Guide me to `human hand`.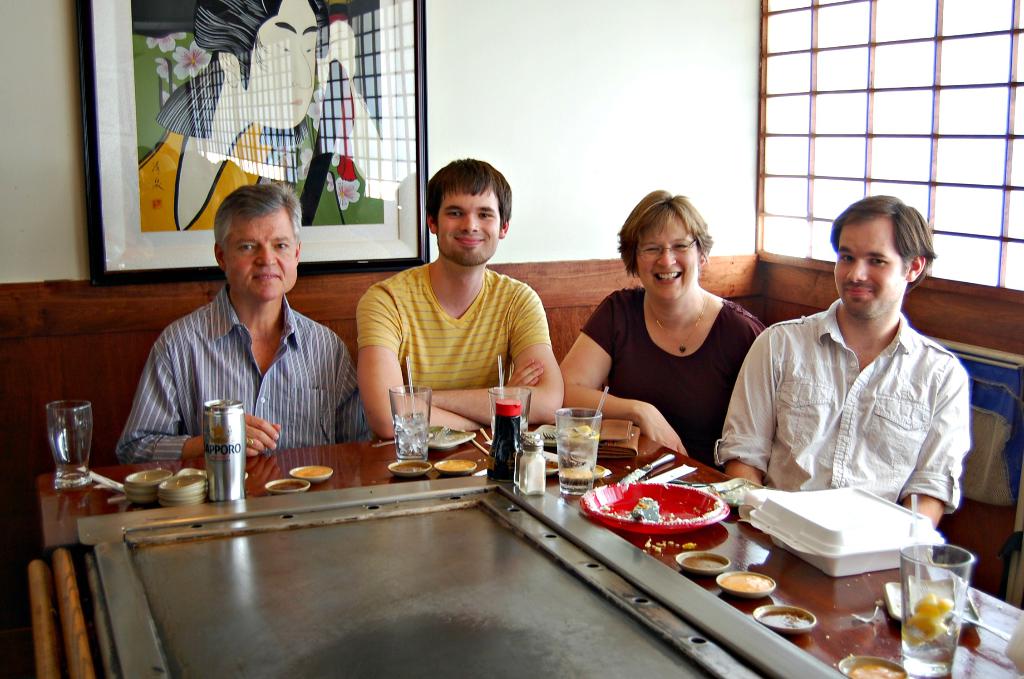
Guidance: 404:387:426:400.
